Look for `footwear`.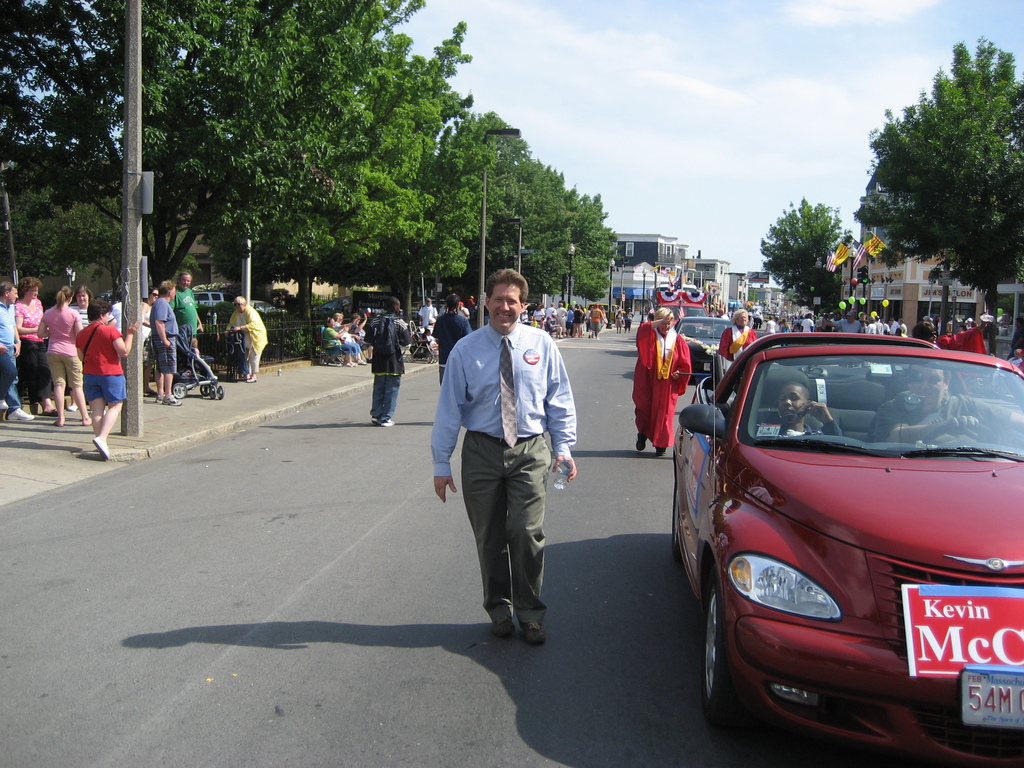
Found: <bbox>381, 416, 395, 426</bbox>.
